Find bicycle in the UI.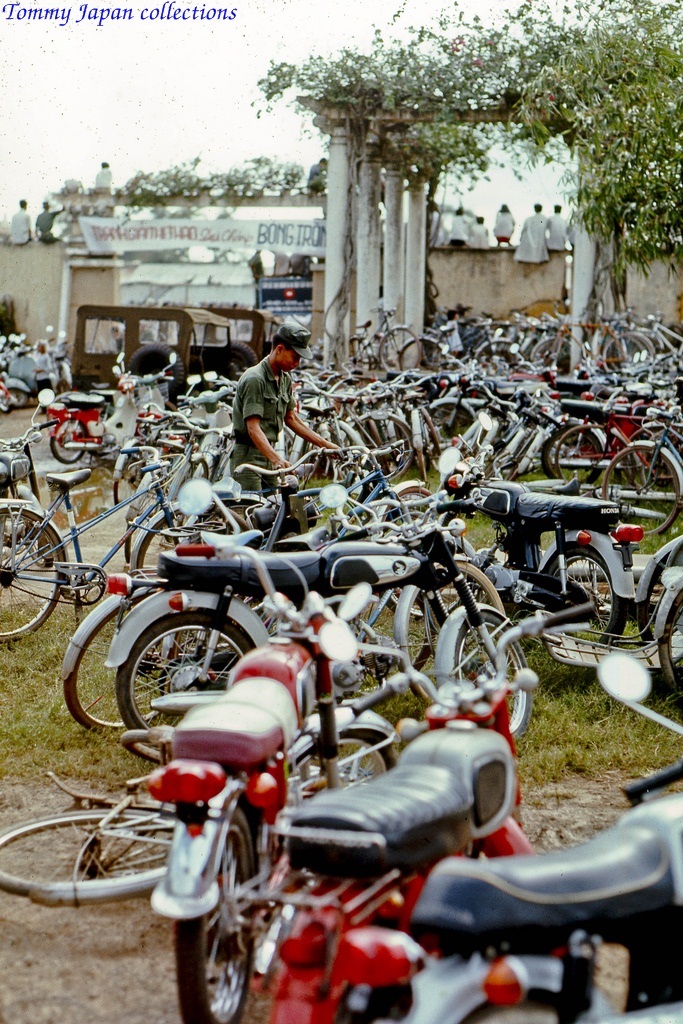
UI element at BBox(112, 472, 284, 580).
